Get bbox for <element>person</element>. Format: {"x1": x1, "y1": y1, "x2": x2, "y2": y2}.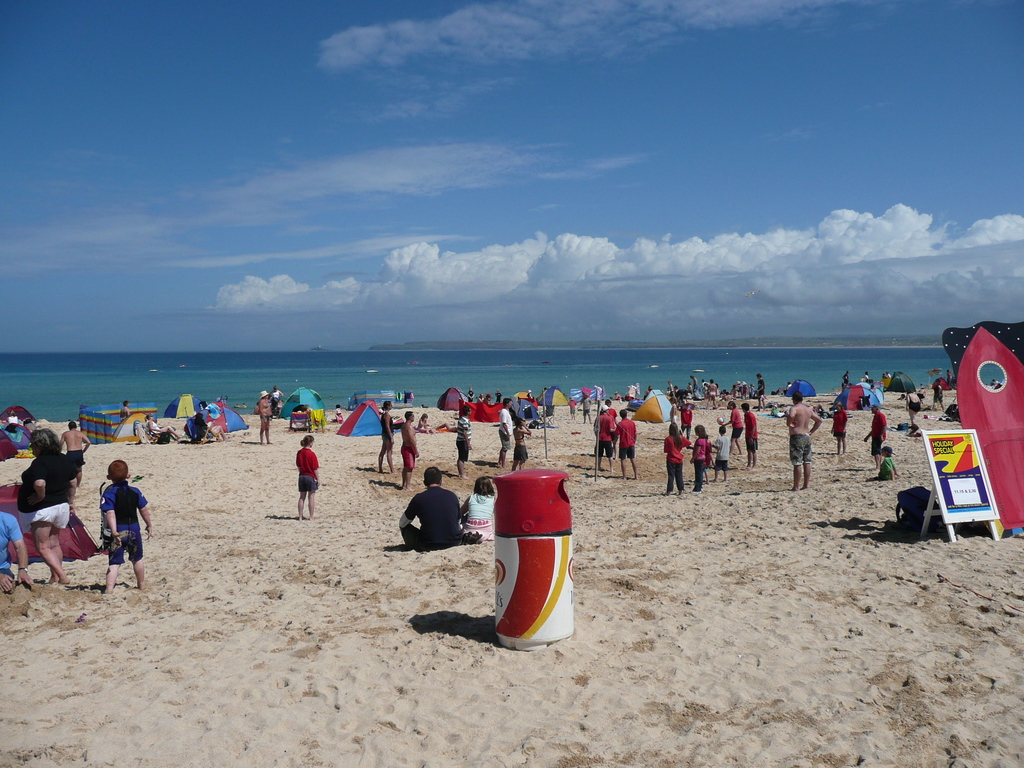
{"x1": 613, "y1": 409, "x2": 638, "y2": 482}.
